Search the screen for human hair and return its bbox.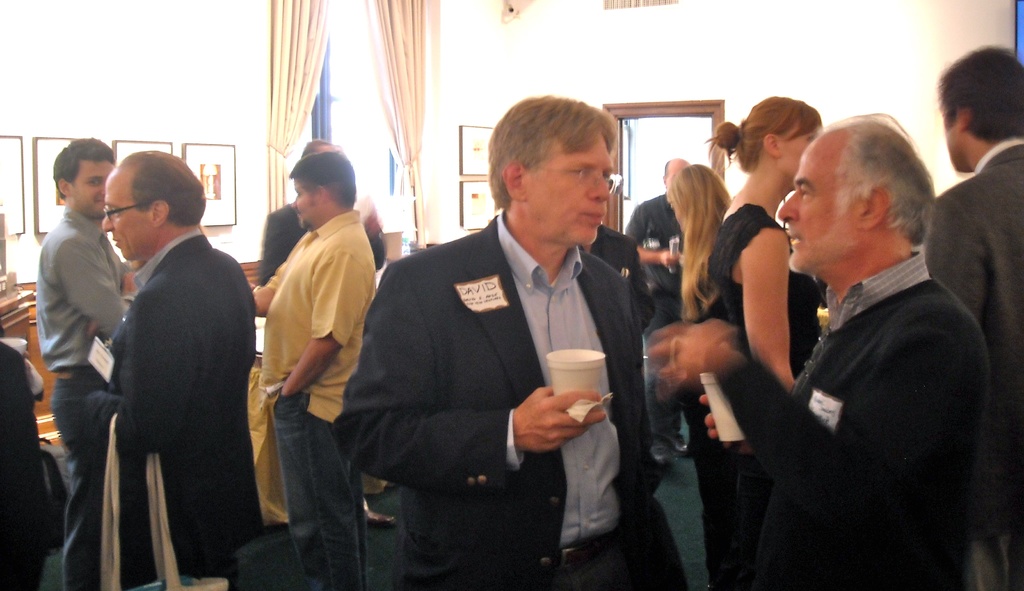
Found: (x1=489, y1=96, x2=614, y2=207).
